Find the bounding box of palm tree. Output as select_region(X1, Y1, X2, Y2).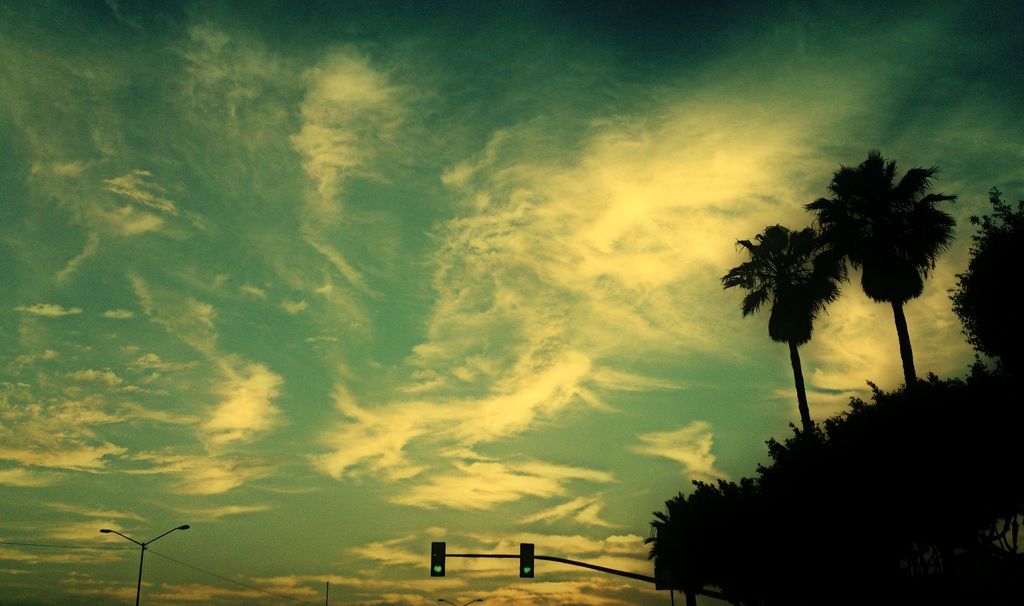
select_region(936, 194, 1020, 459).
